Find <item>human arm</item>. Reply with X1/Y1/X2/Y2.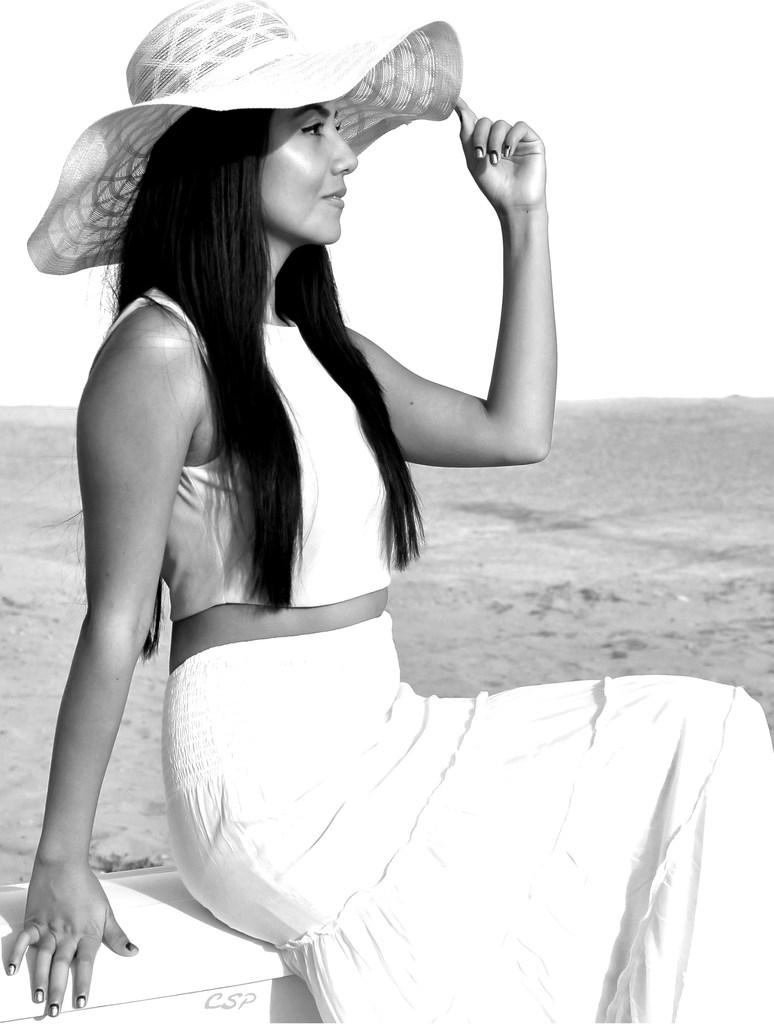
0/294/159/1020.
